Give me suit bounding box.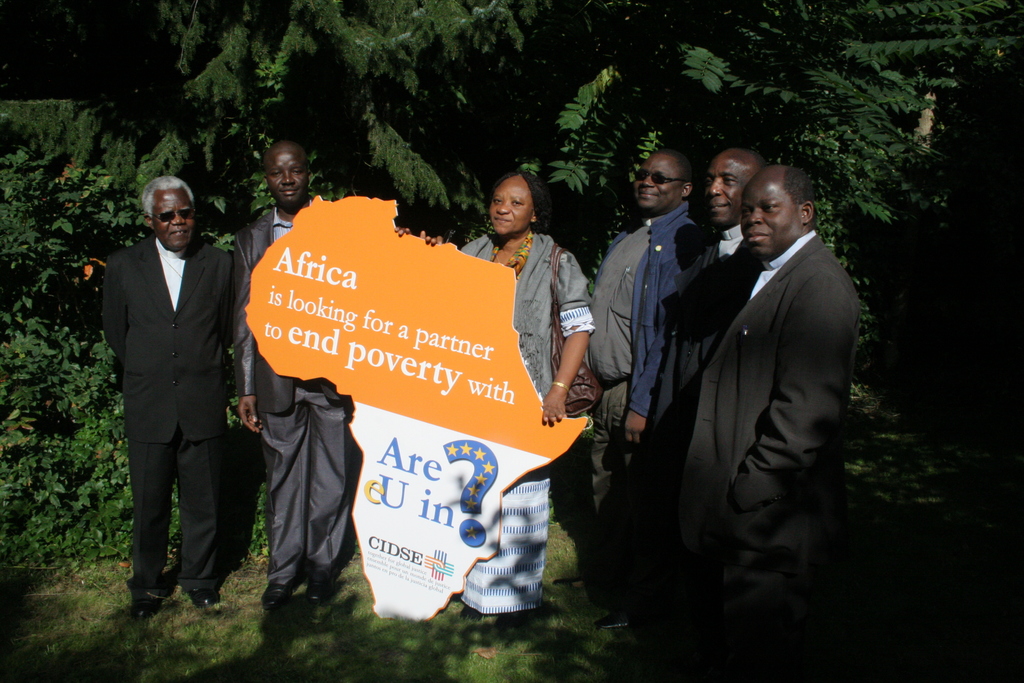
<box>108,240,225,588</box>.
